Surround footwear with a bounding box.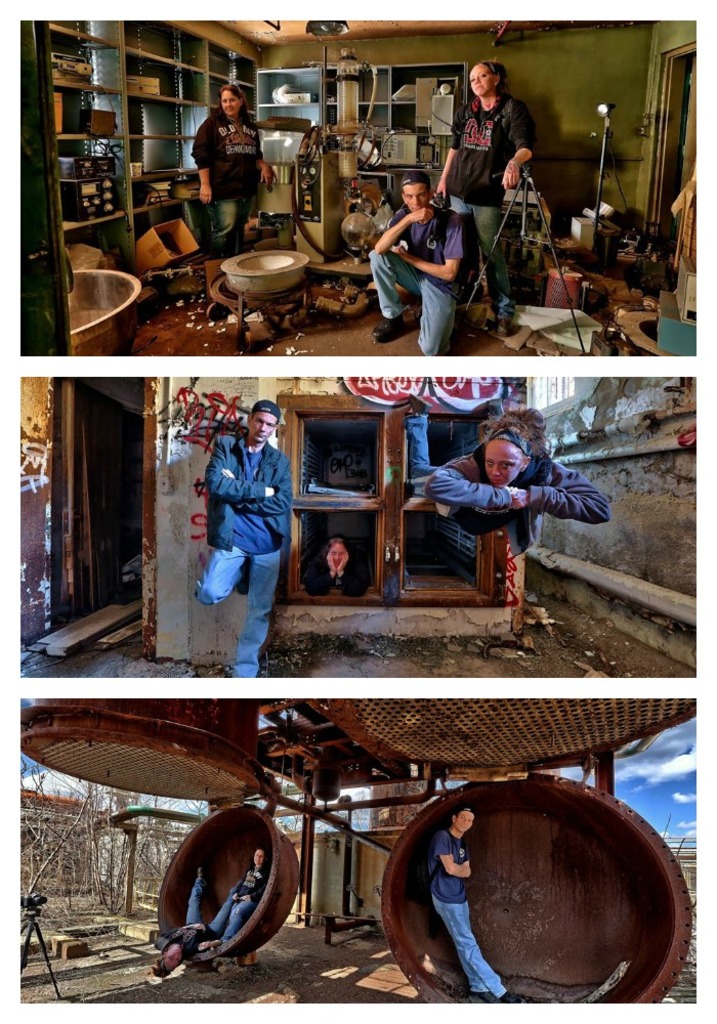
[406, 395, 432, 413].
